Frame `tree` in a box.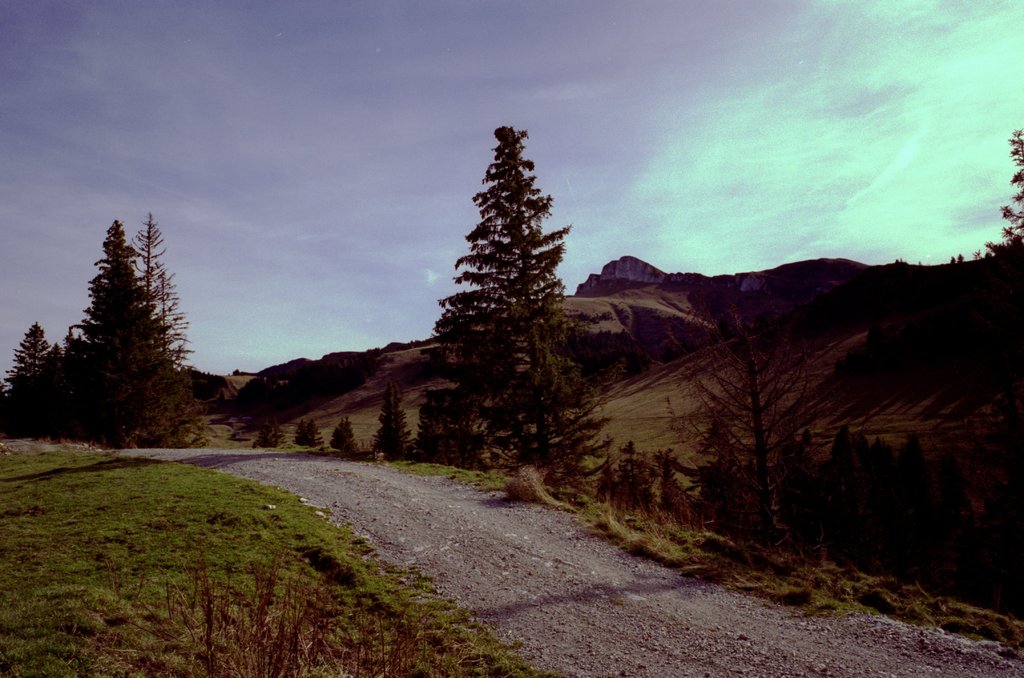
region(150, 266, 196, 380).
